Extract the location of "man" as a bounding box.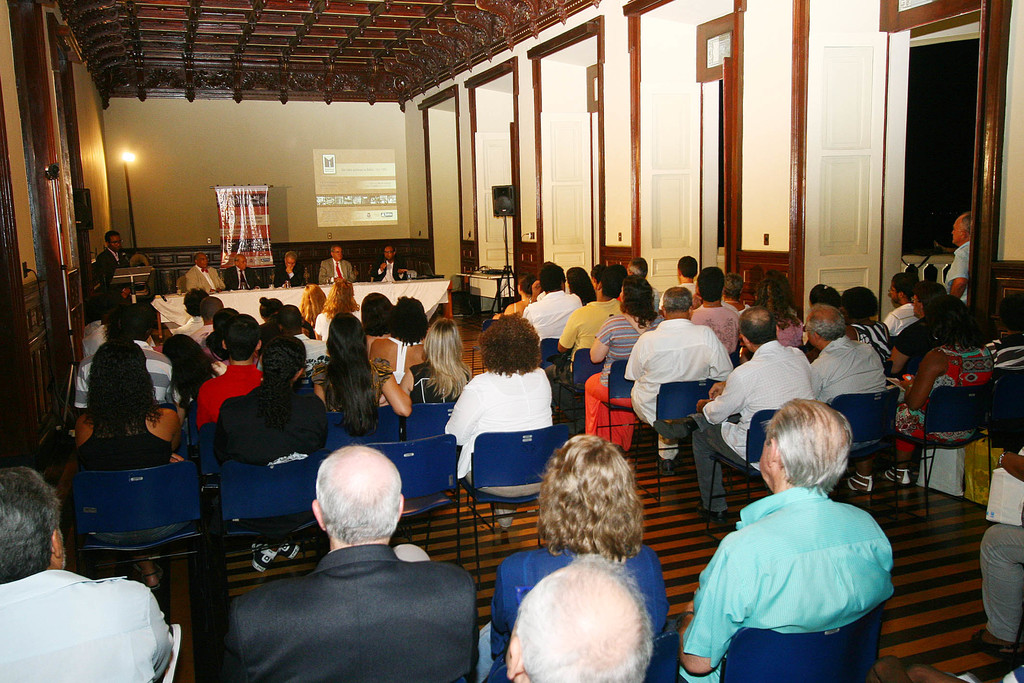
197/445/487/675.
